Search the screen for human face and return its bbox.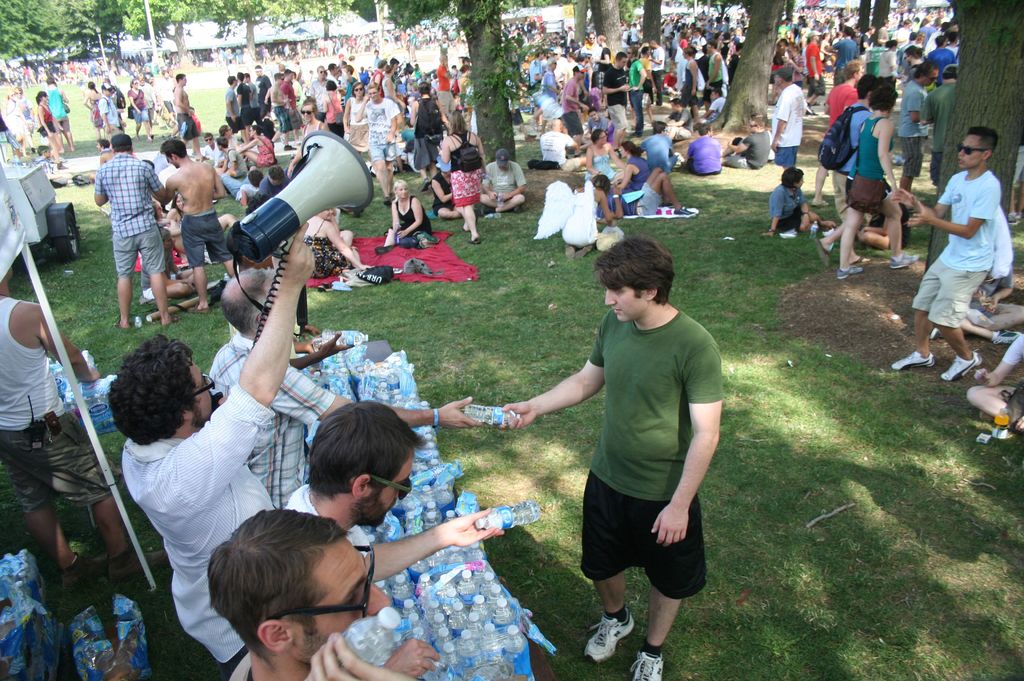
Found: <box>605,284,648,324</box>.
